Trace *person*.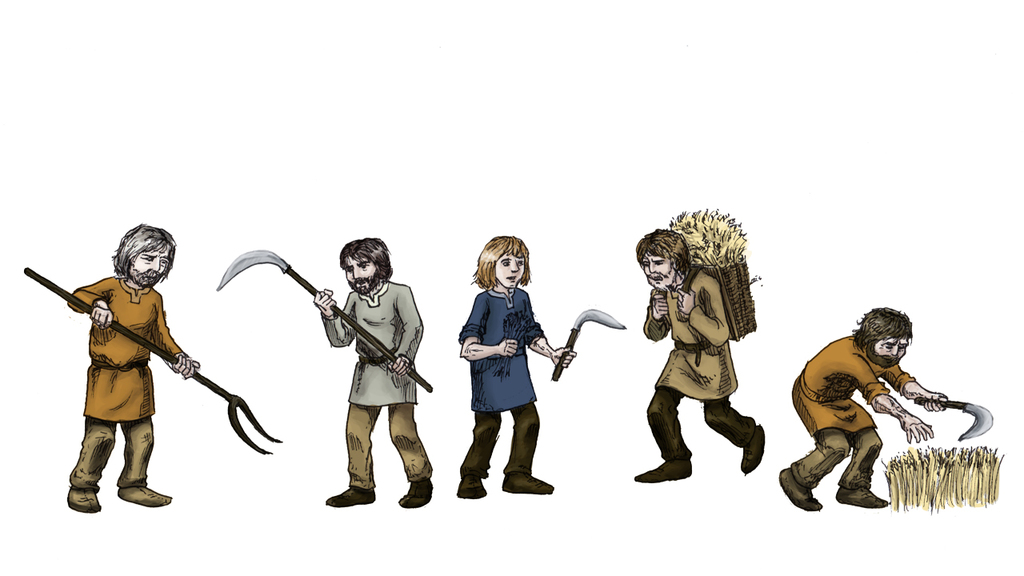
Traced to box=[308, 234, 432, 506].
